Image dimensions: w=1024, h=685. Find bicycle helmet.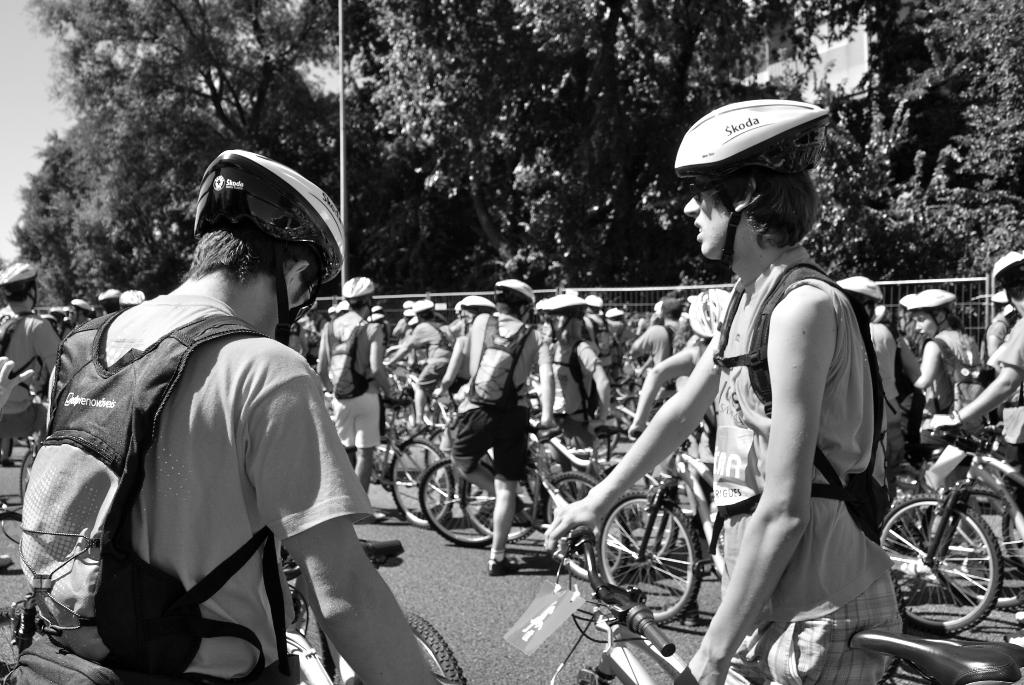
{"x1": 460, "y1": 295, "x2": 492, "y2": 311}.
